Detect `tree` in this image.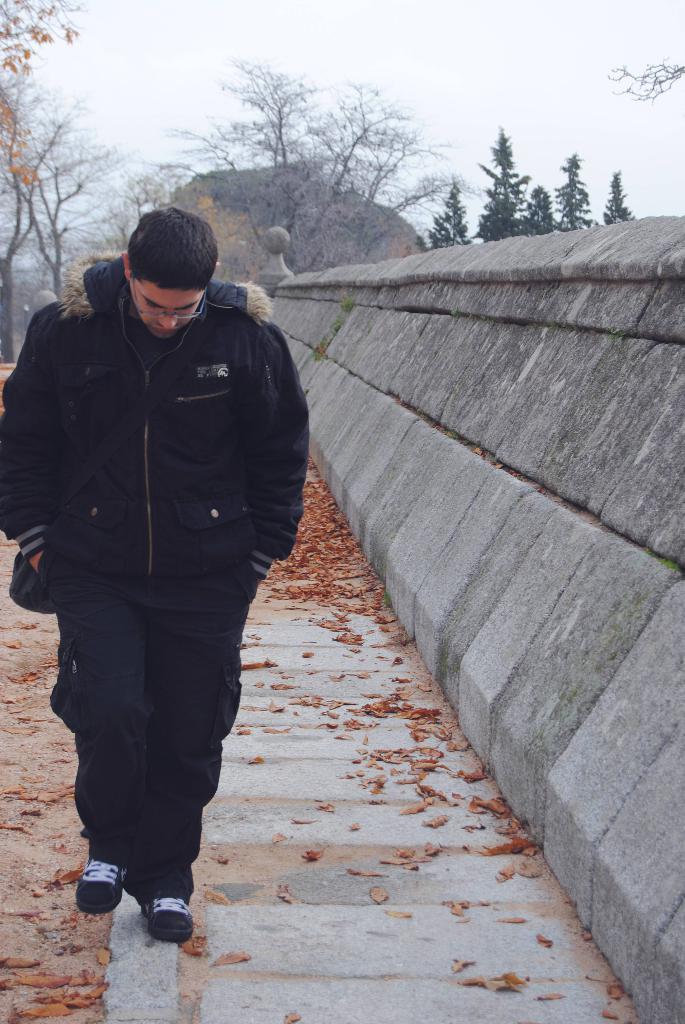
Detection: 150, 54, 485, 262.
